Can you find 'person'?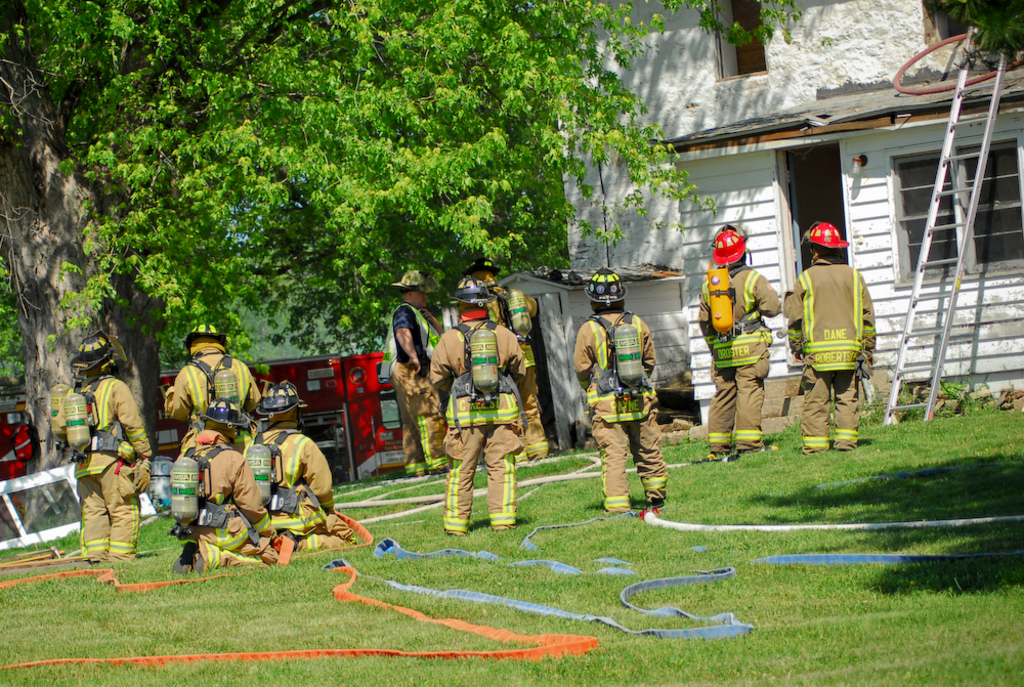
Yes, bounding box: (273, 406, 335, 531).
